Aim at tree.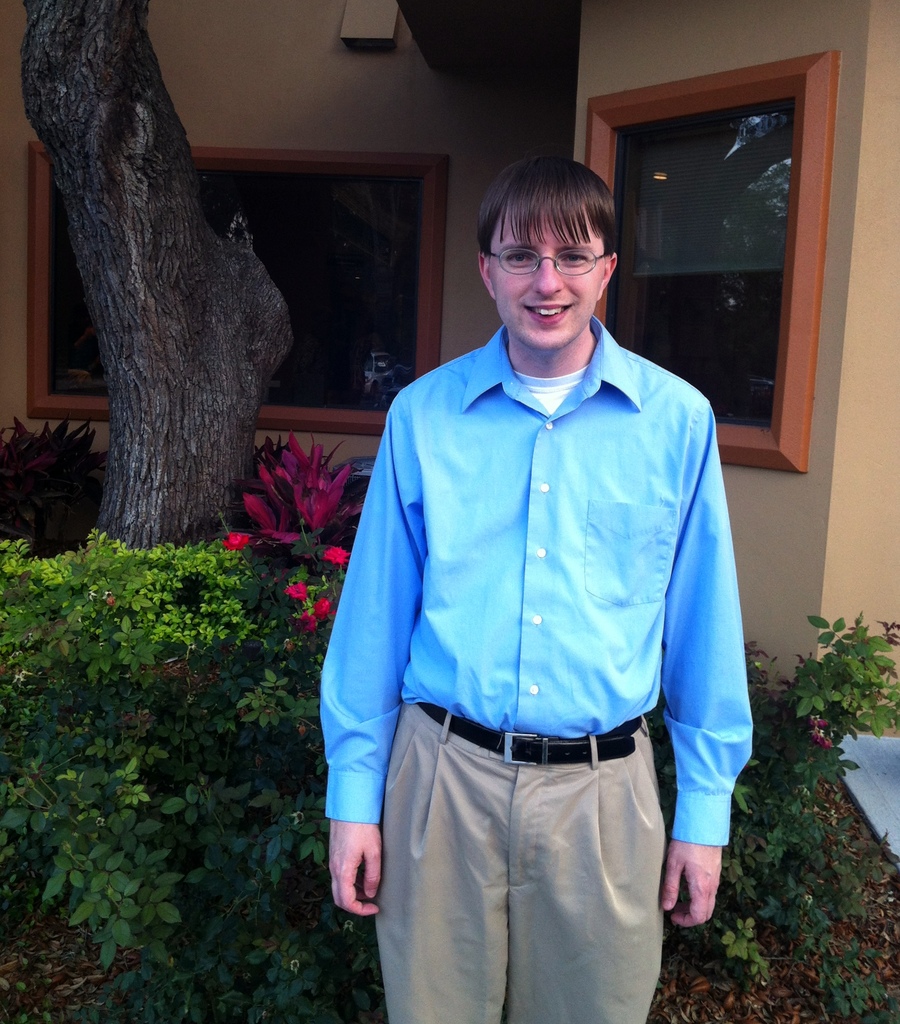
Aimed at l=12, t=0, r=292, b=548.
